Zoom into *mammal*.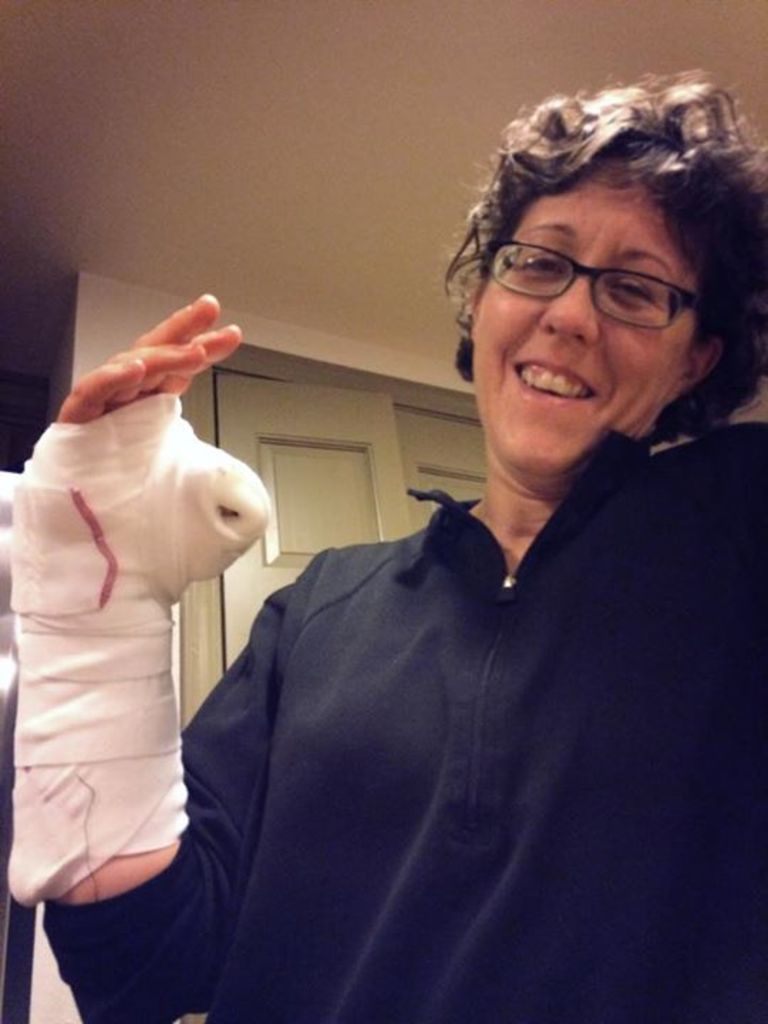
Zoom target: locate(134, 114, 741, 1007).
